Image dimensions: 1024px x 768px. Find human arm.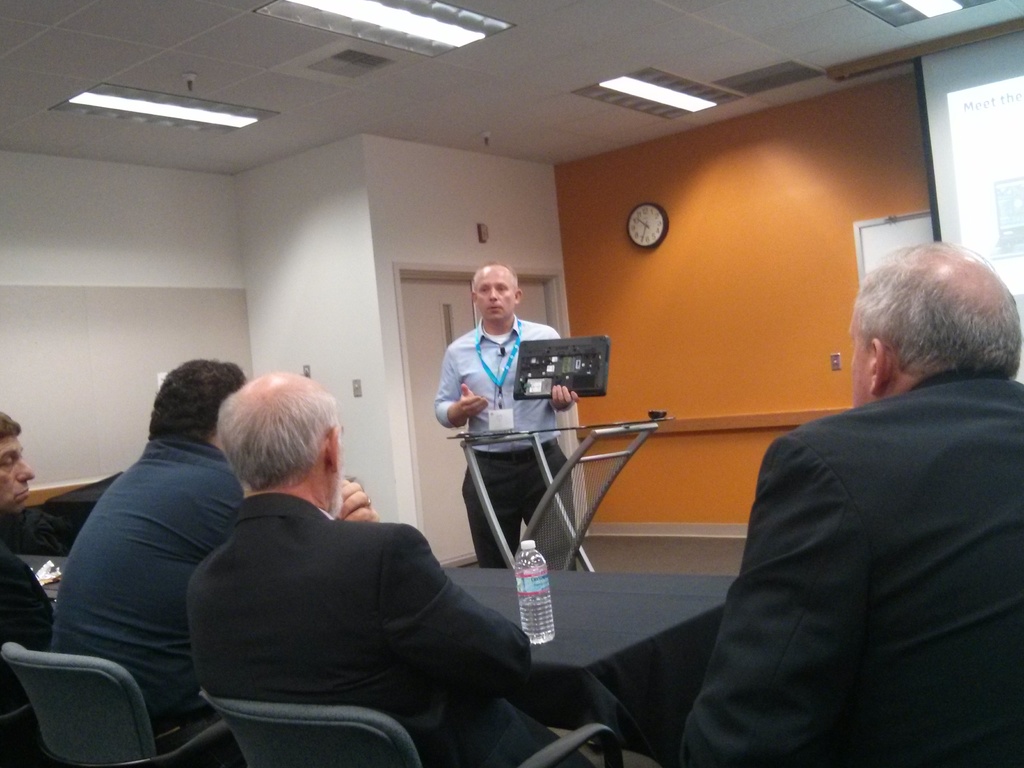
{"x1": 0, "y1": 542, "x2": 54, "y2": 650}.
